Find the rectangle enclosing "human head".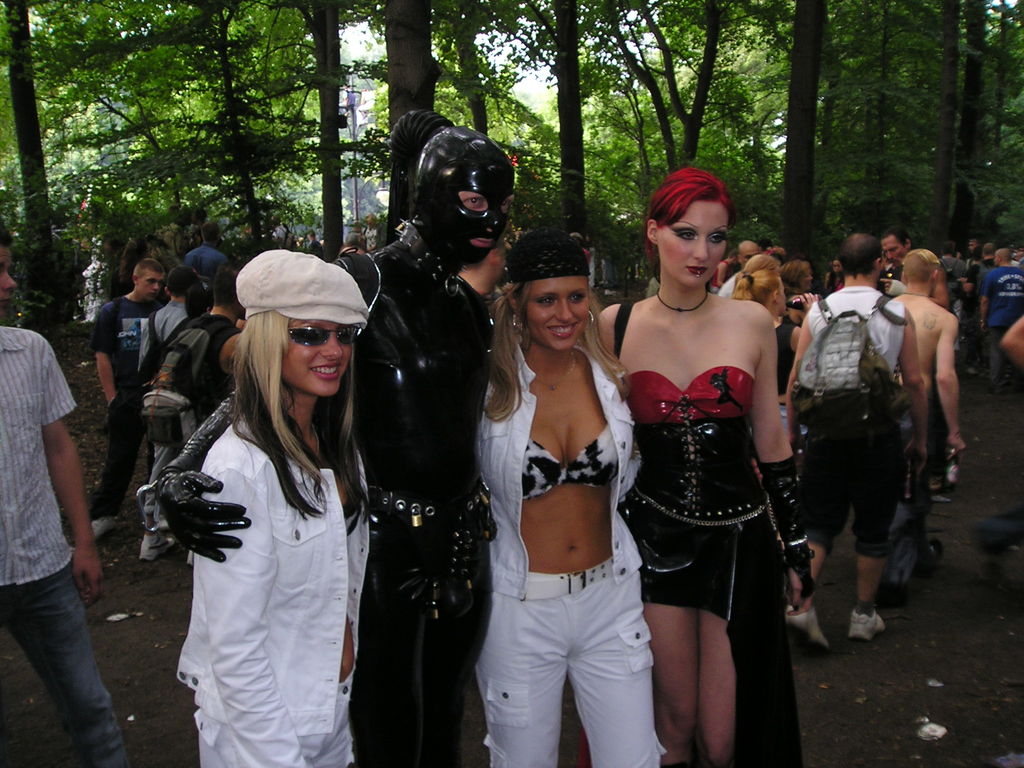
831 257 842 271.
